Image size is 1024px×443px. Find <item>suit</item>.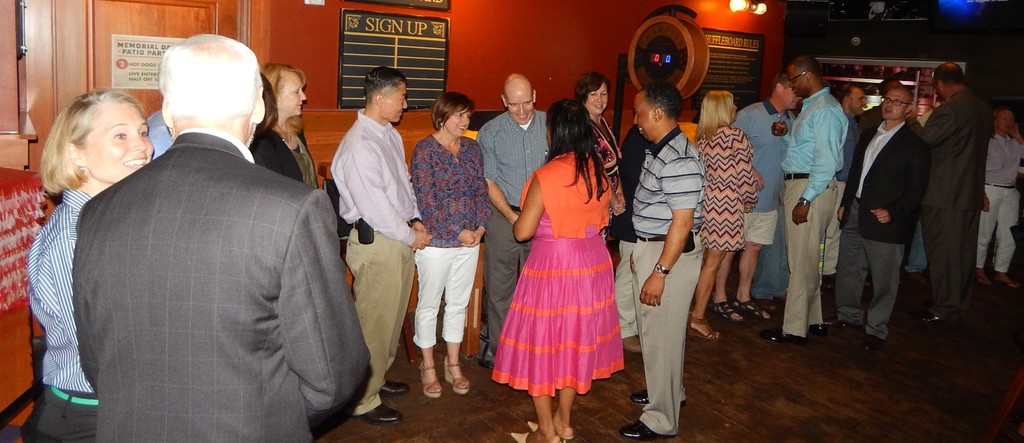
68/118/372/442.
